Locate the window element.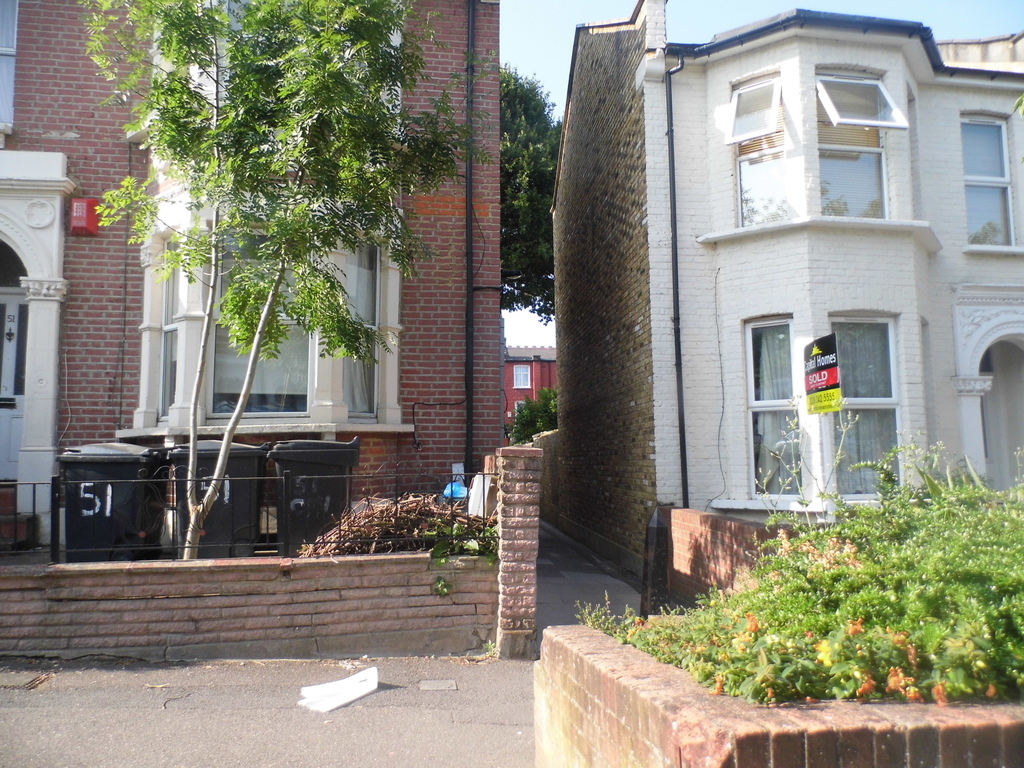
Element bbox: <bbox>234, 0, 288, 125</bbox>.
